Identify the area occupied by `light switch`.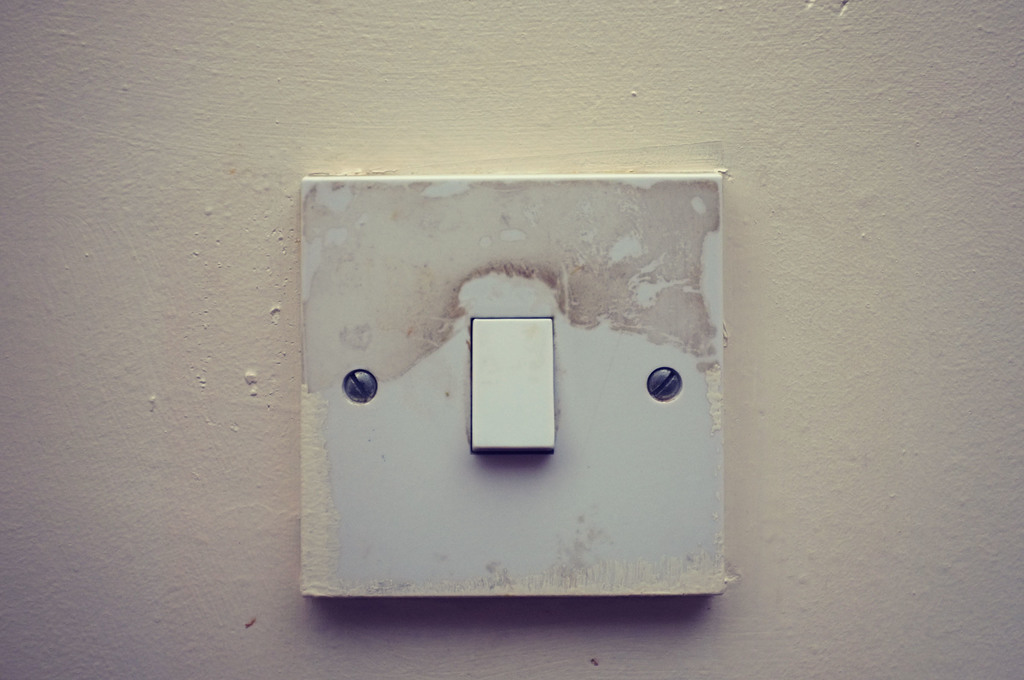
Area: <region>300, 174, 725, 599</region>.
